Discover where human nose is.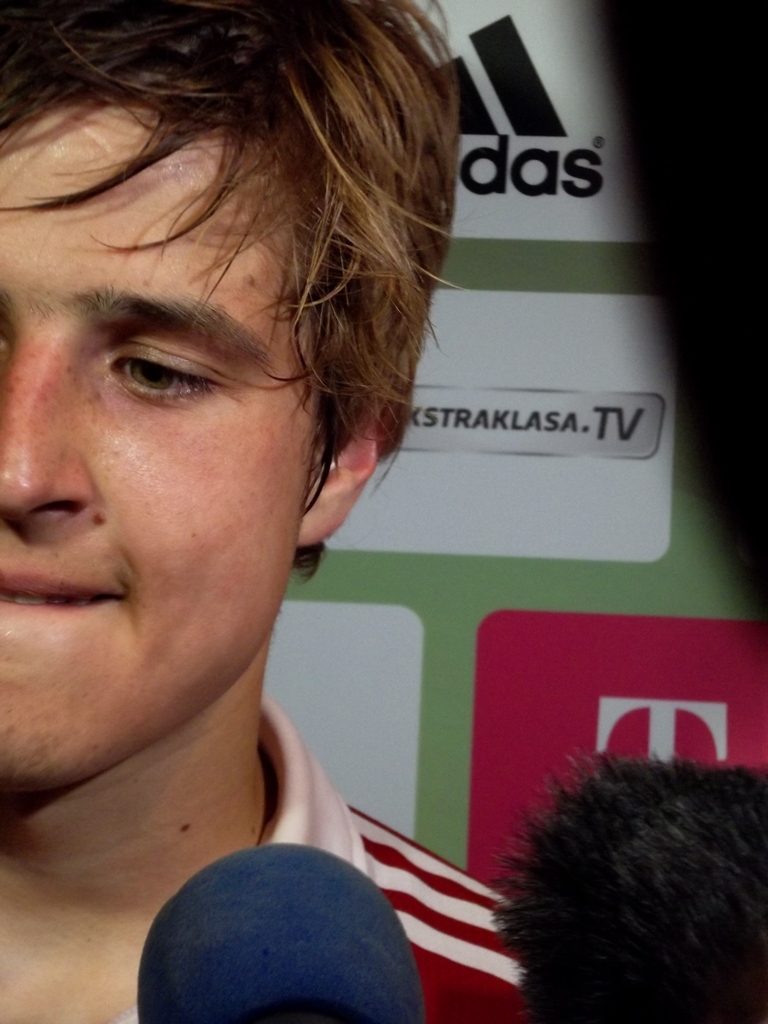
Discovered at [x1=0, y1=328, x2=93, y2=515].
